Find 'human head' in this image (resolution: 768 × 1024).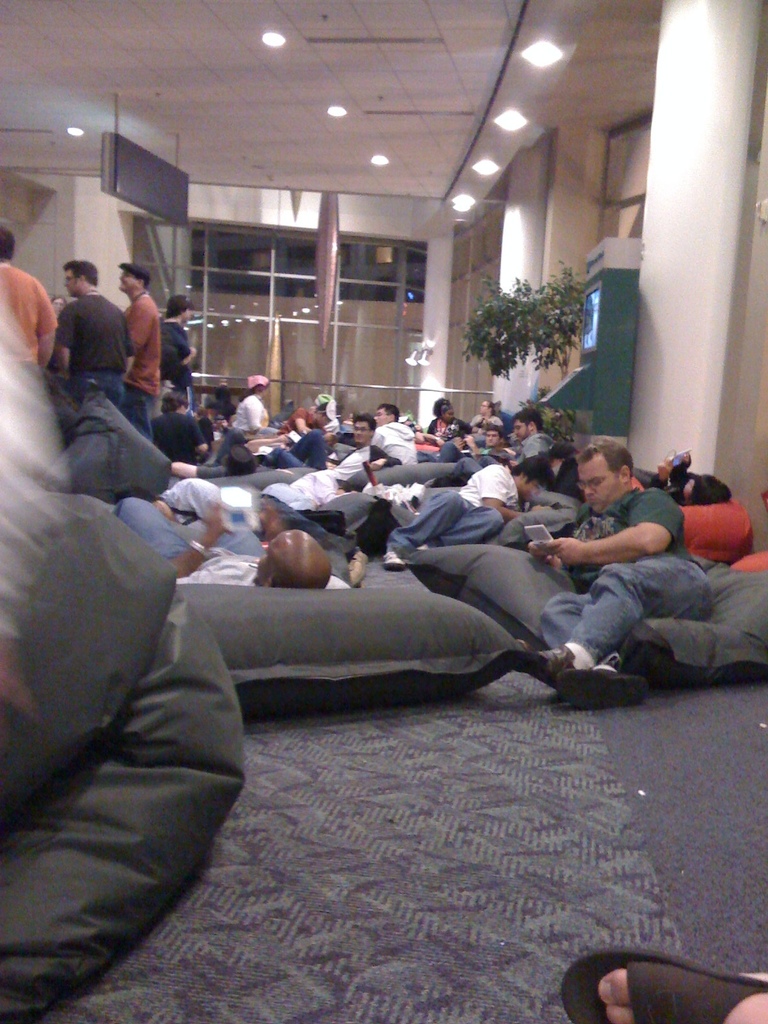
167 294 195 323.
